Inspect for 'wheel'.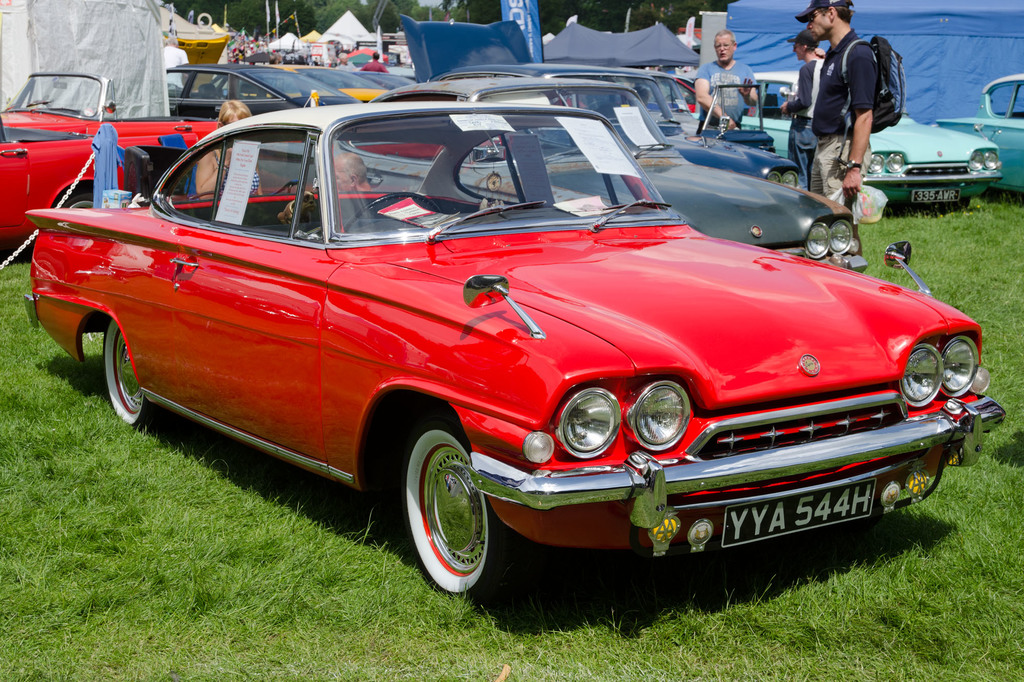
Inspection: BBox(58, 186, 97, 212).
